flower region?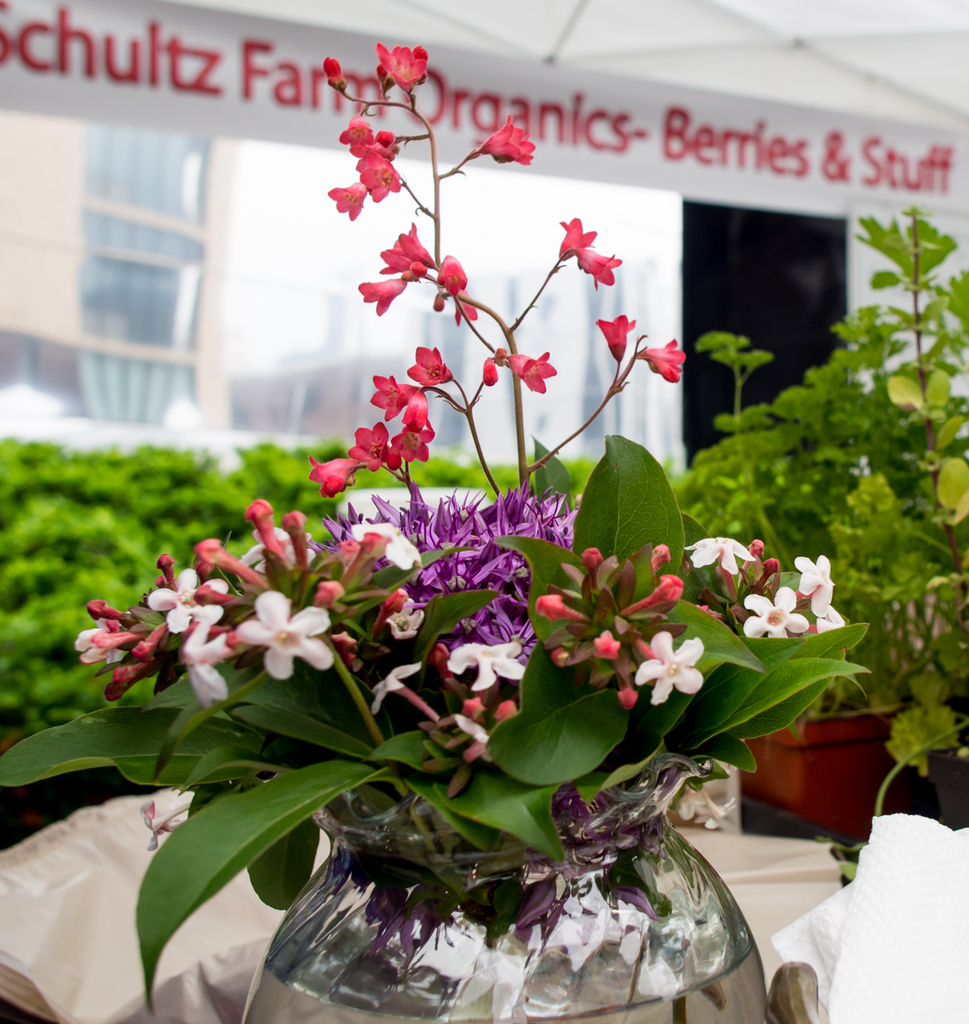
locate(436, 256, 470, 295)
